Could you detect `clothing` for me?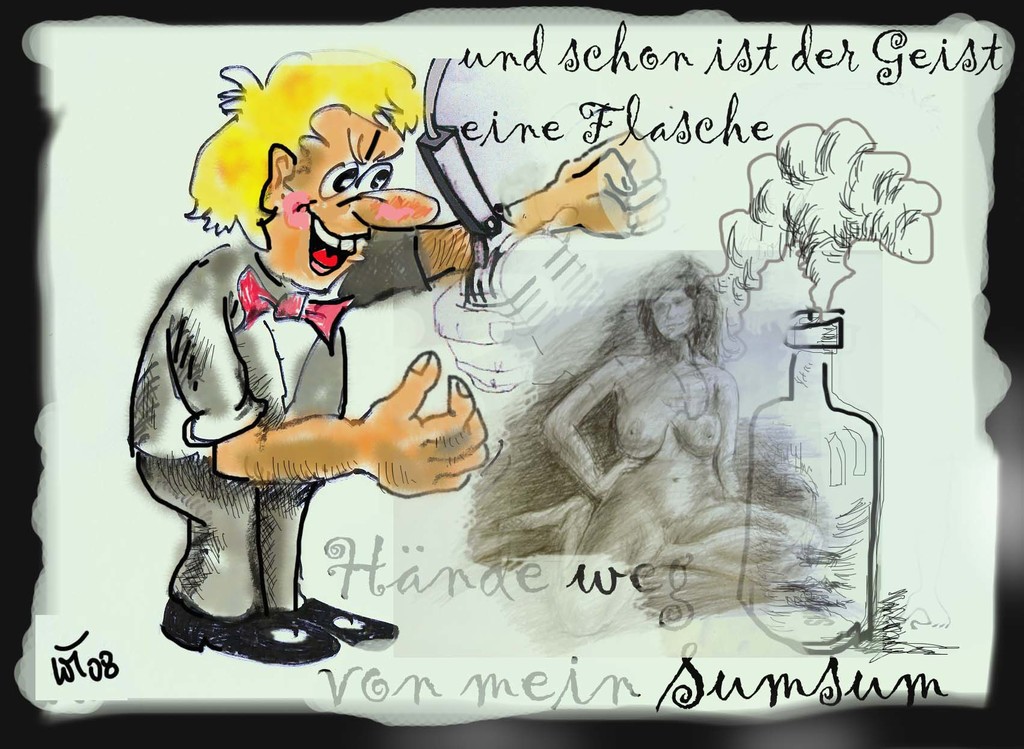
Detection result: rect(117, 191, 470, 599).
